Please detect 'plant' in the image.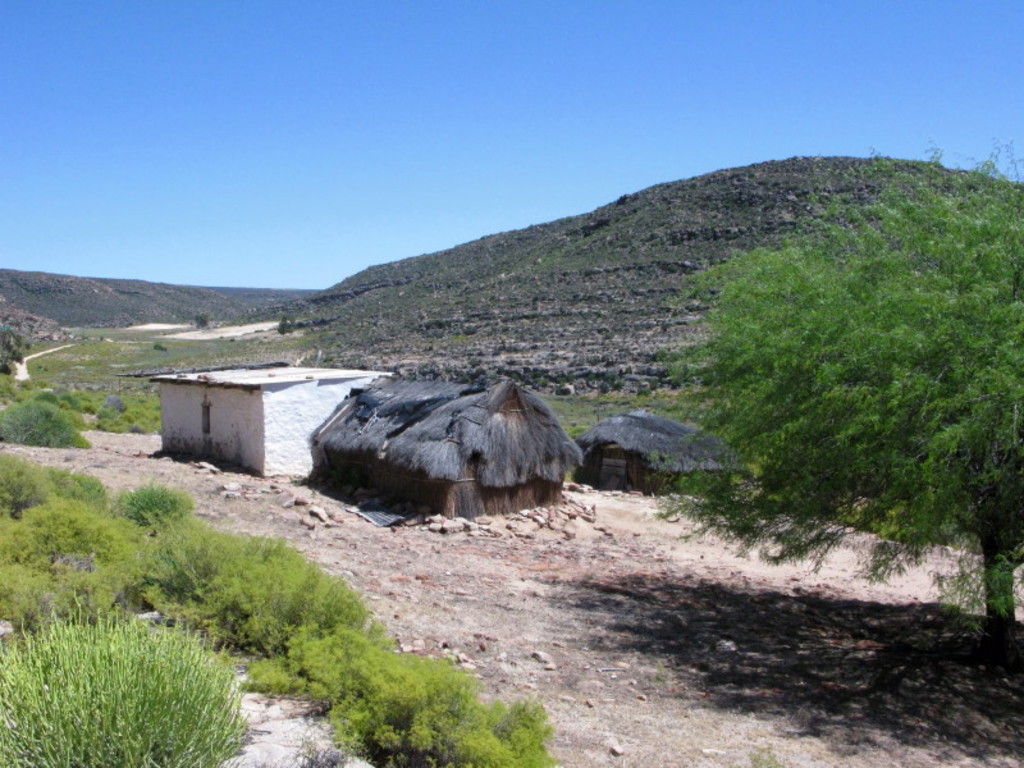
<bbox>0, 511, 59, 575</bbox>.
